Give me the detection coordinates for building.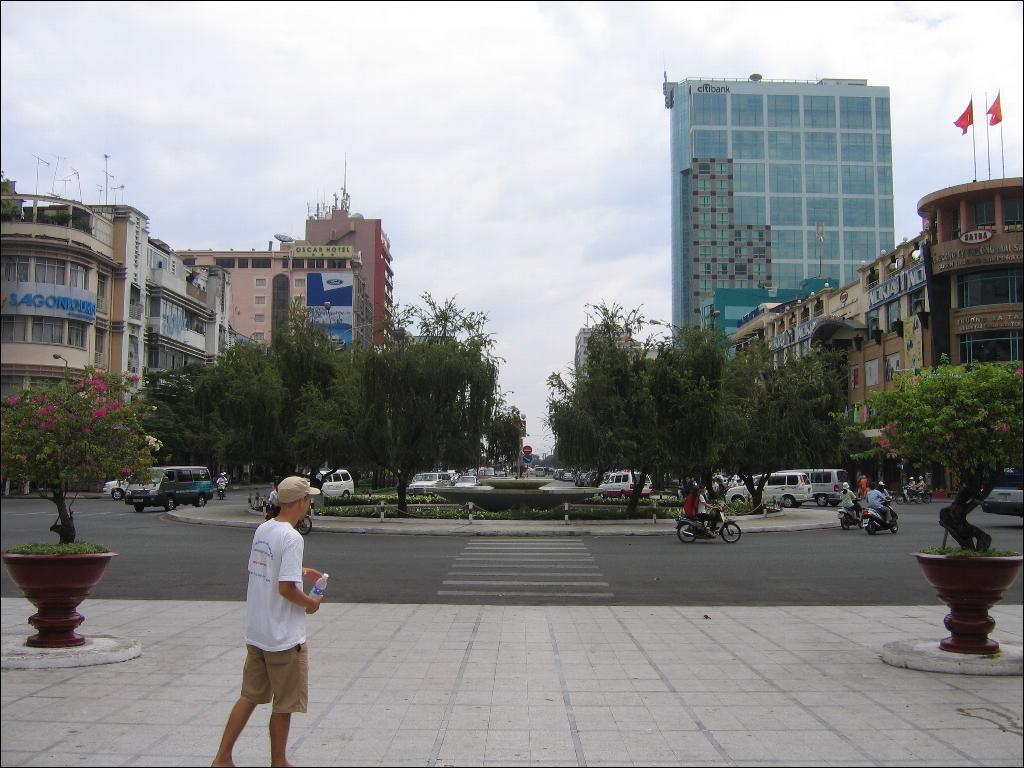
(733,173,1023,465).
